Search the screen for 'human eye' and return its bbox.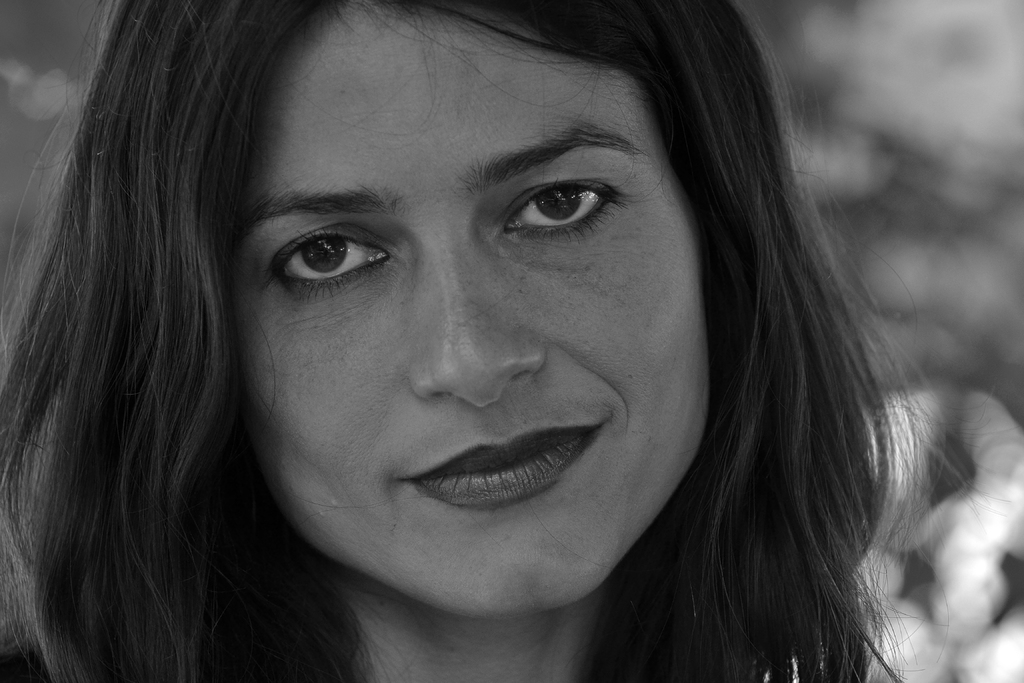
Found: {"left": 493, "top": 177, "right": 627, "bottom": 244}.
